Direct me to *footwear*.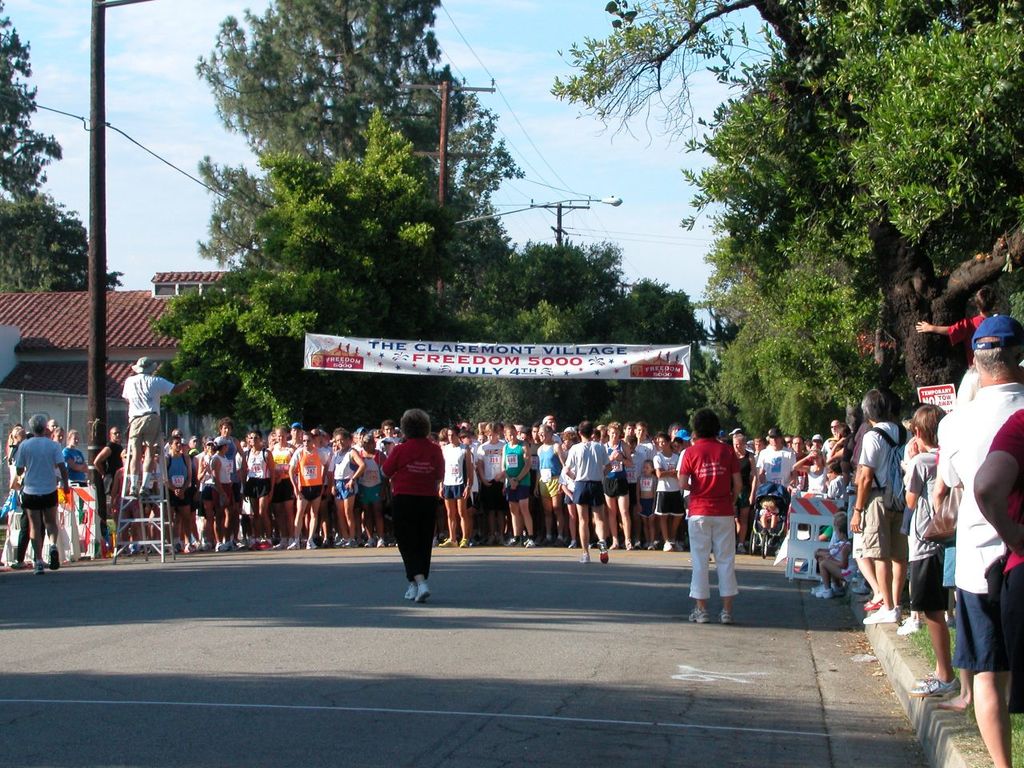
Direction: region(518, 538, 531, 550).
